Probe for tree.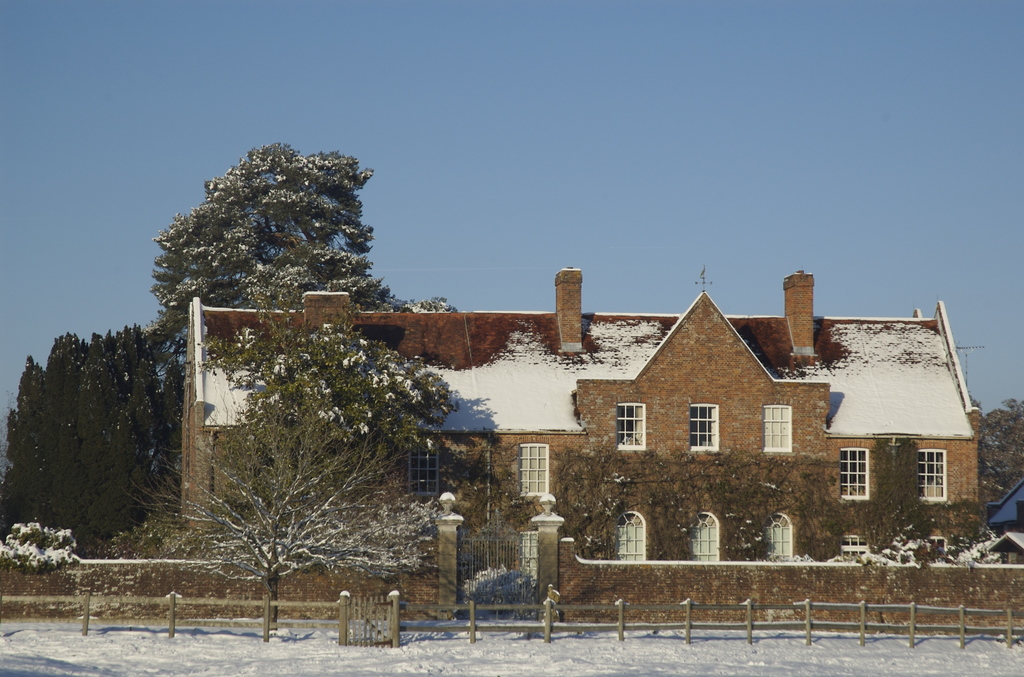
Probe result: <region>131, 135, 467, 348</region>.
